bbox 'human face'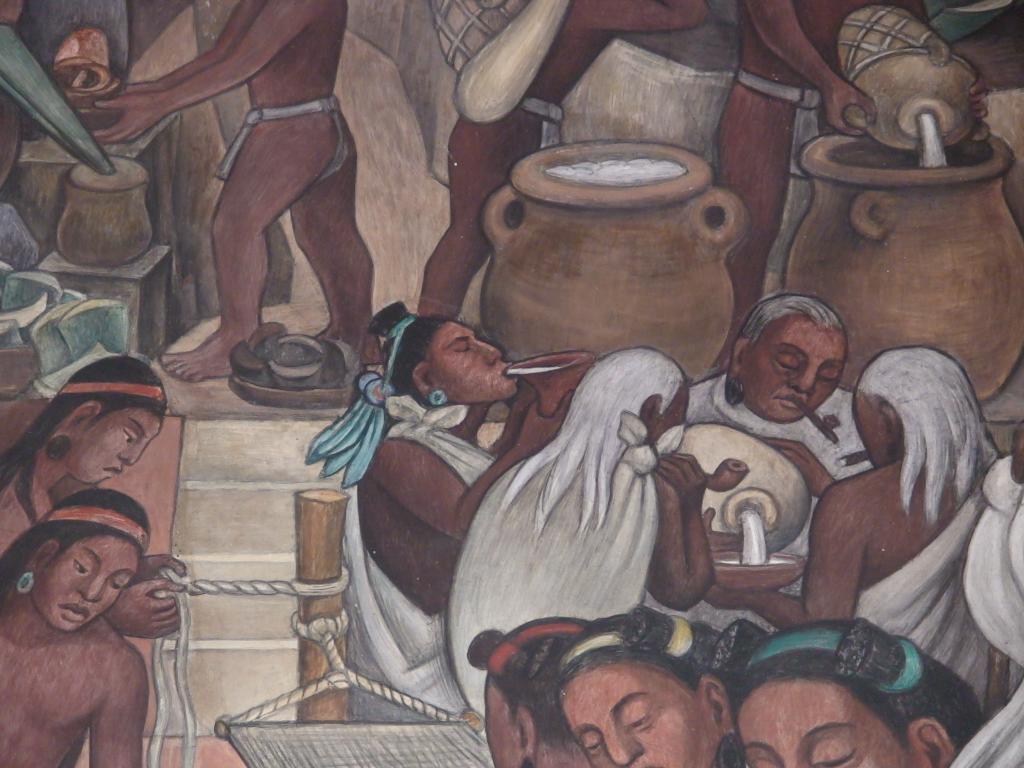
detection(557, 659, 714, 767)
